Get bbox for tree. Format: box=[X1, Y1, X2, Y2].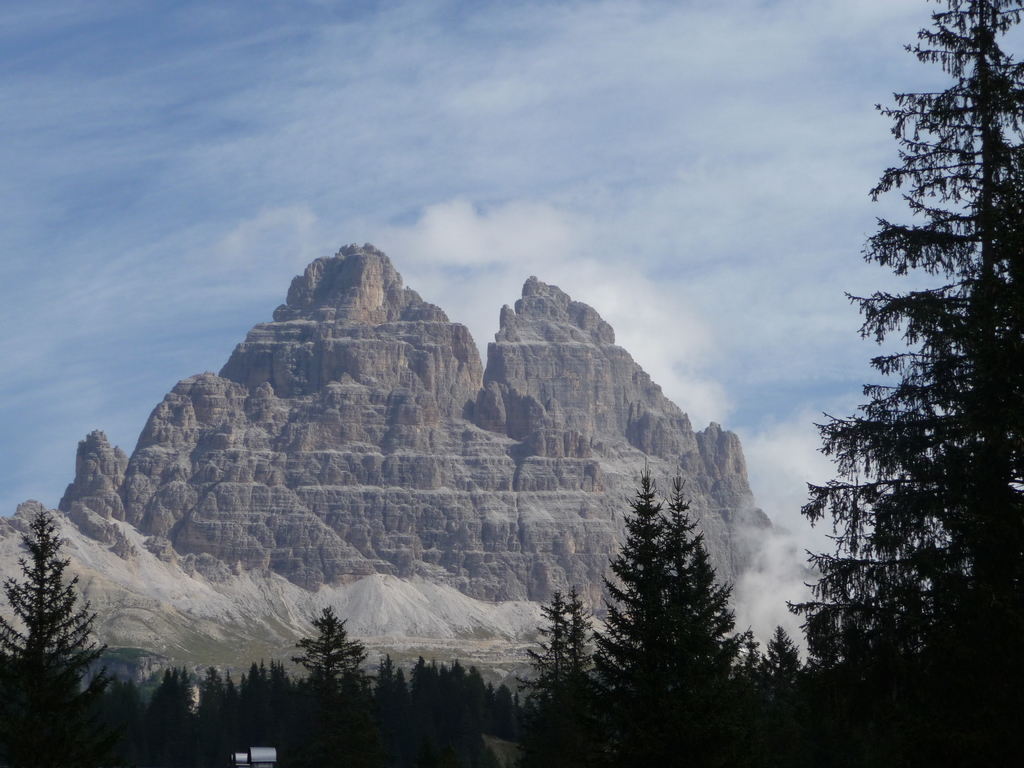
box=[525, 582, 609, 706].
